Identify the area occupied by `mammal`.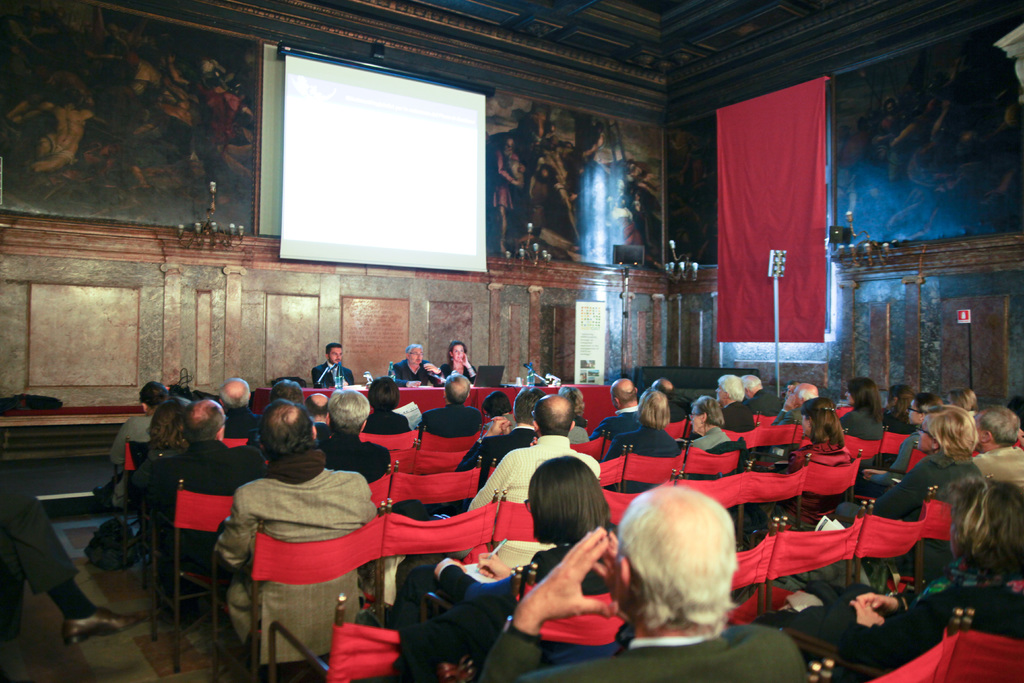
Area: 99, 383, 173, 497.
